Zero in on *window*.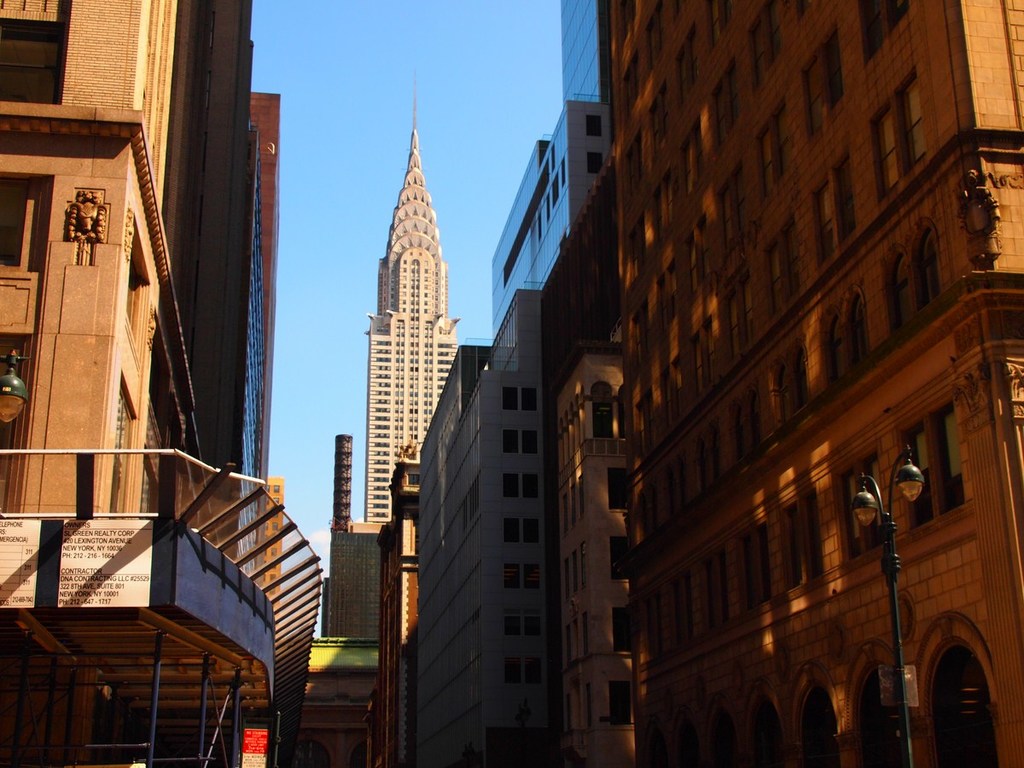
Zeroed in: (left=524, top=662, right=545, bottom=688).
